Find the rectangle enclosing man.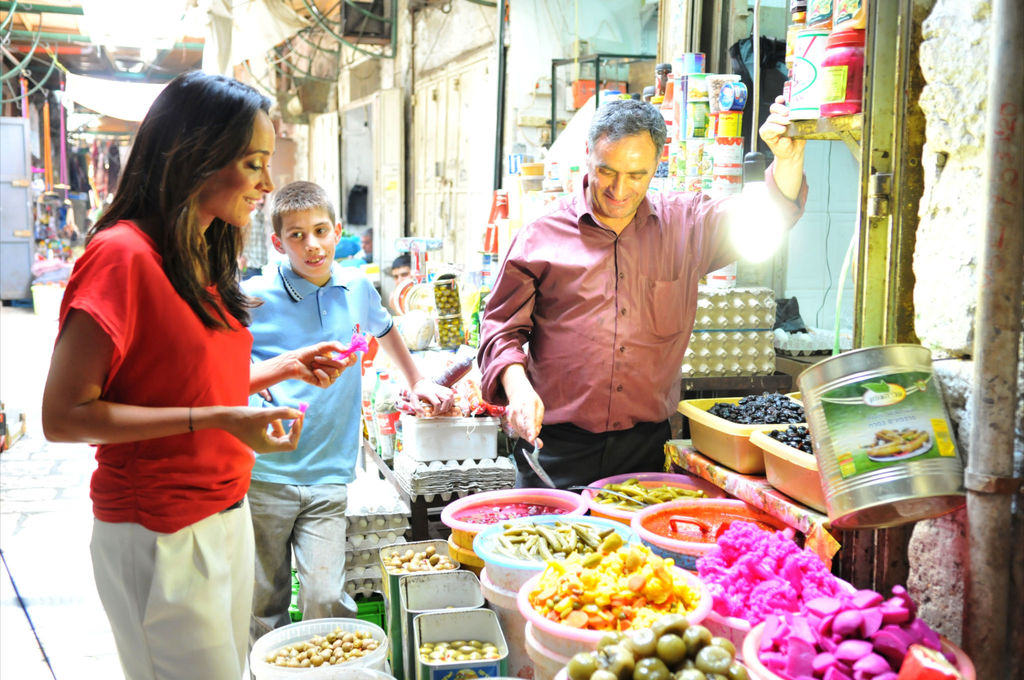
x1=388 y1=250 x2=414 y2=286.
